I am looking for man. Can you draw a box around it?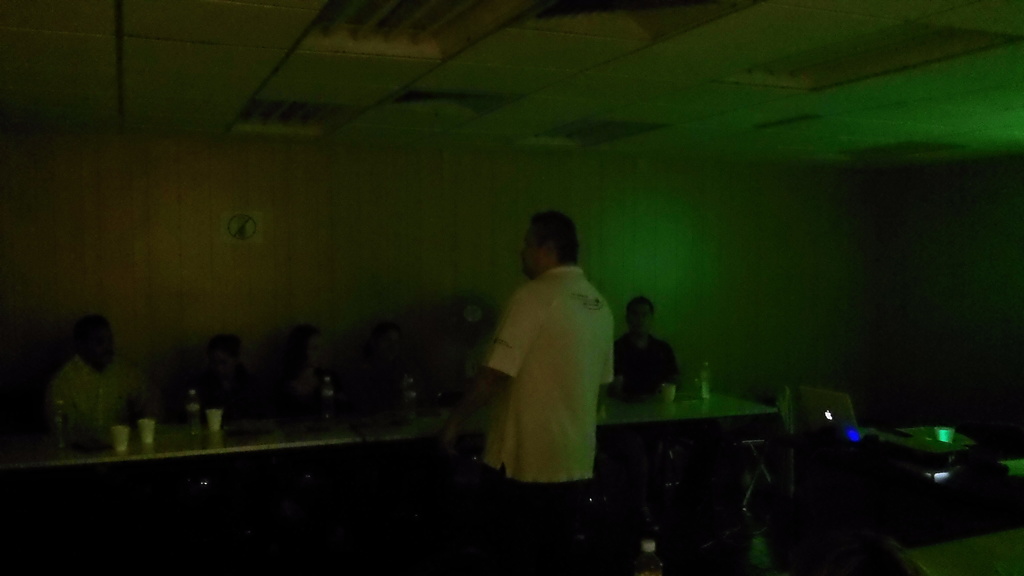
Sure, the bounding box is box=[51, 312, 167, 429].
